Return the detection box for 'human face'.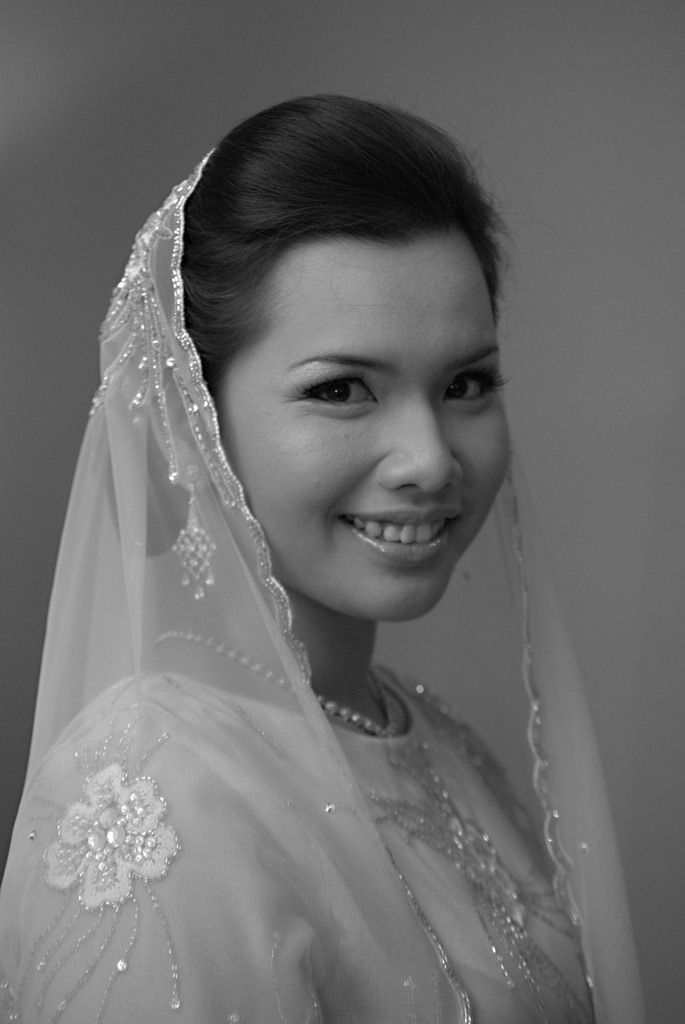
BBox(203, 232, 520, 627).
